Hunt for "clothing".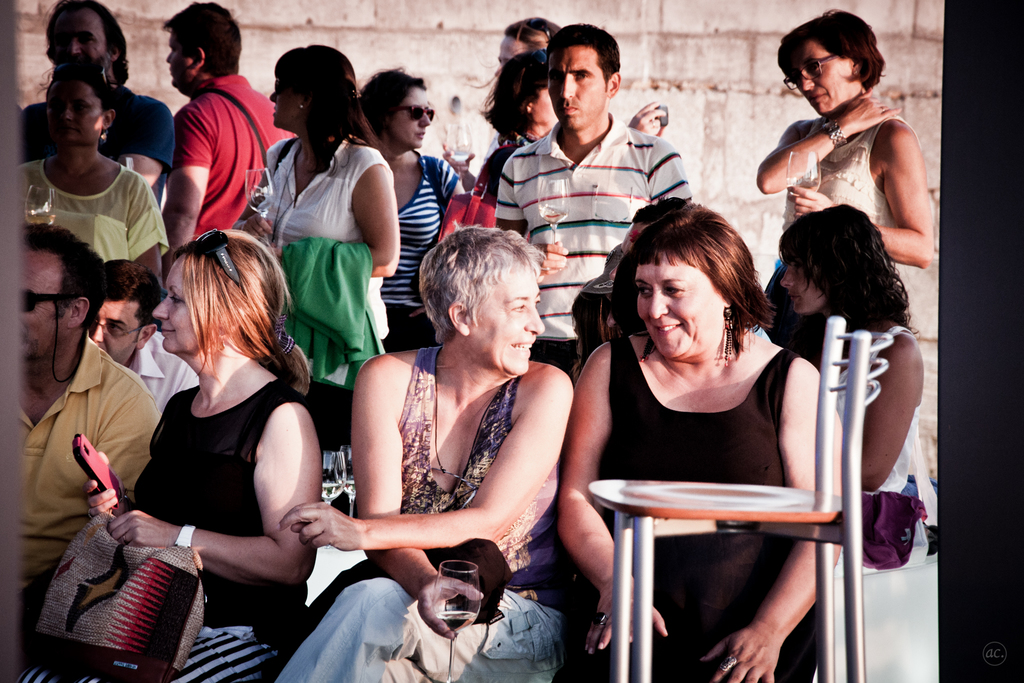
Hunted down at <bbox>476, 122, 532, 208</bbox>.
